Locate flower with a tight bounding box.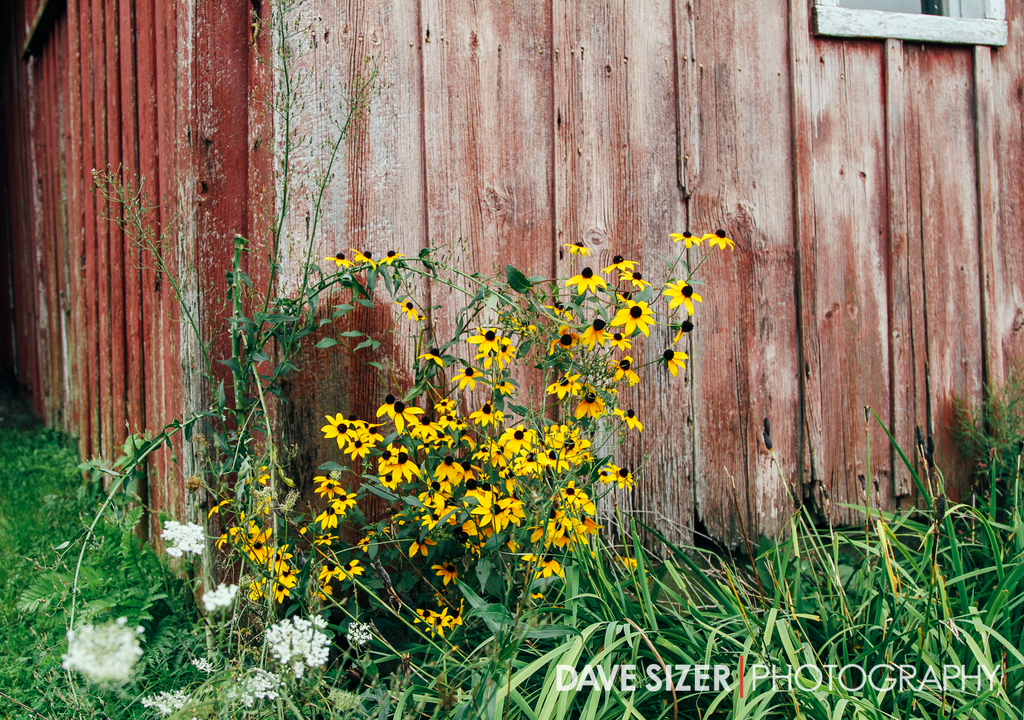
<region>207, 497, 234, 516</region>.
